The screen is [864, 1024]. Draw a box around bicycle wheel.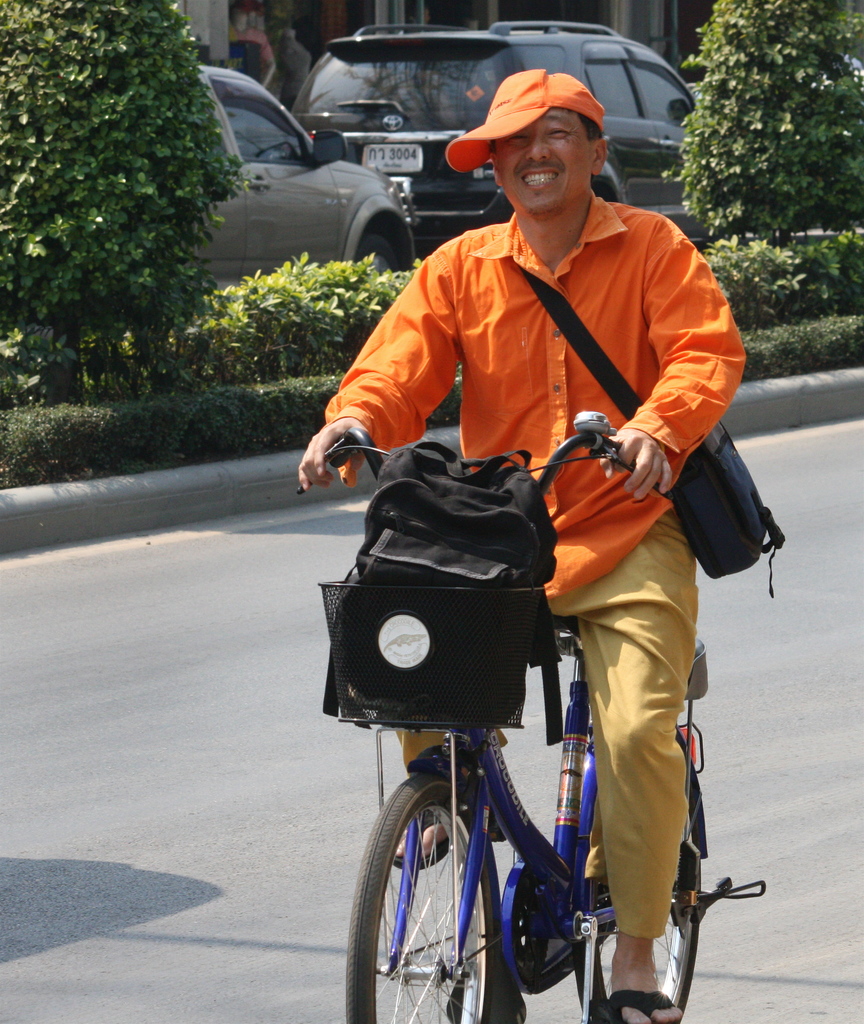
<bbox>569, 722, 703, 1023</bbox>.
